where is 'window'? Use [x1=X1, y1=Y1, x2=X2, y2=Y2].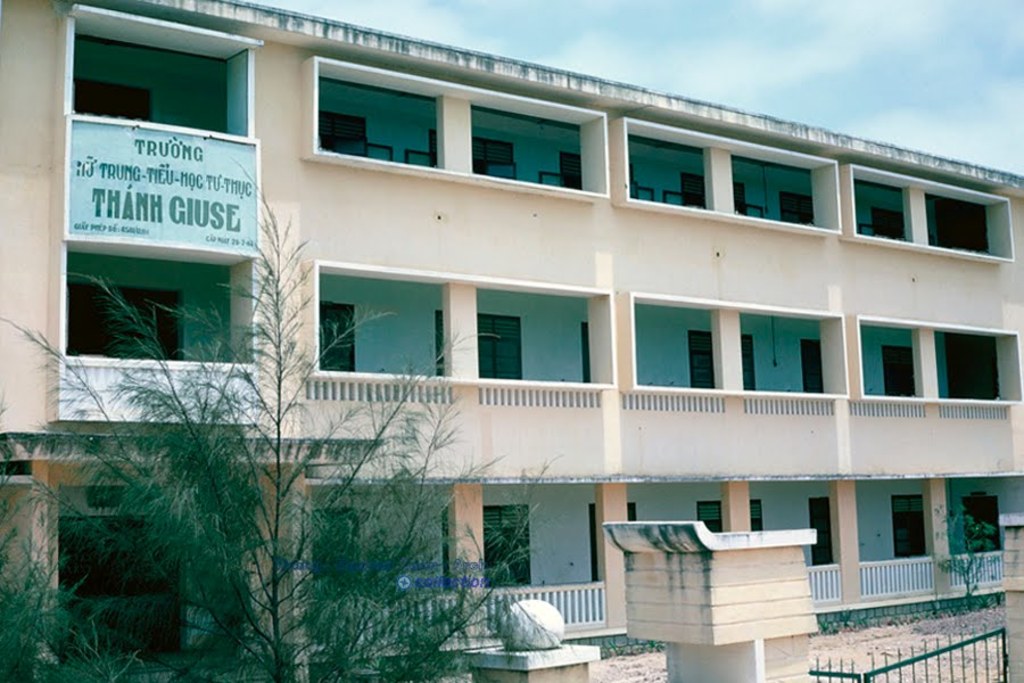
[x1=682, y1=174, x2=749, y2=222].
